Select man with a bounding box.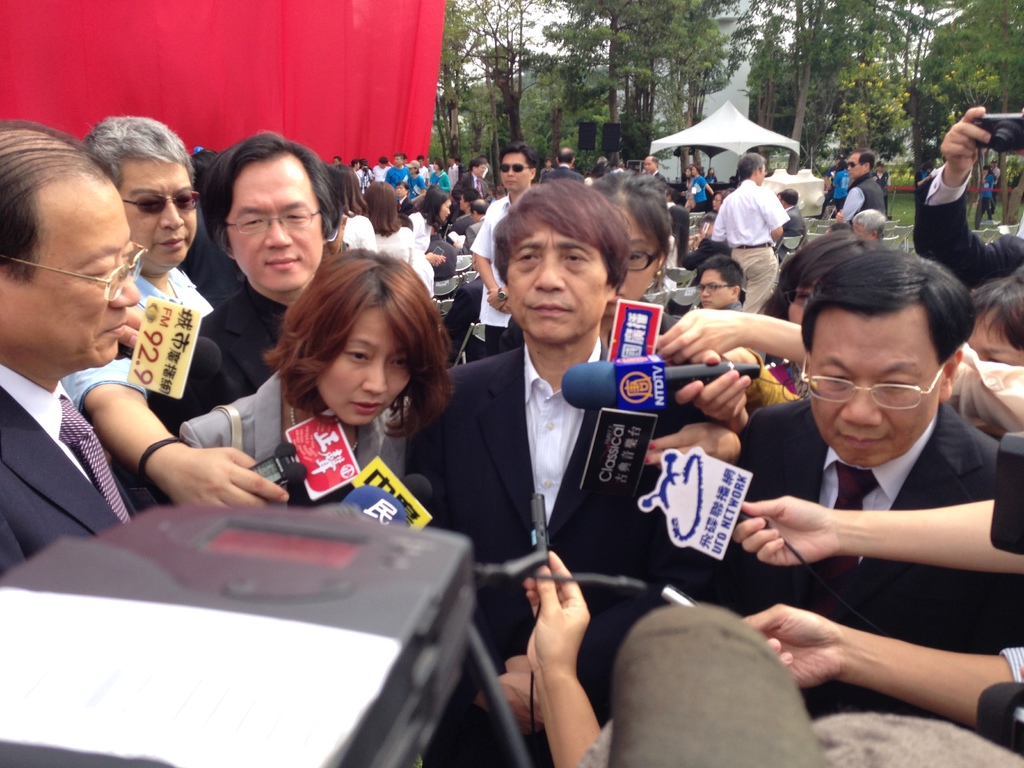
<region>0, 117, 159, 574</region>.
